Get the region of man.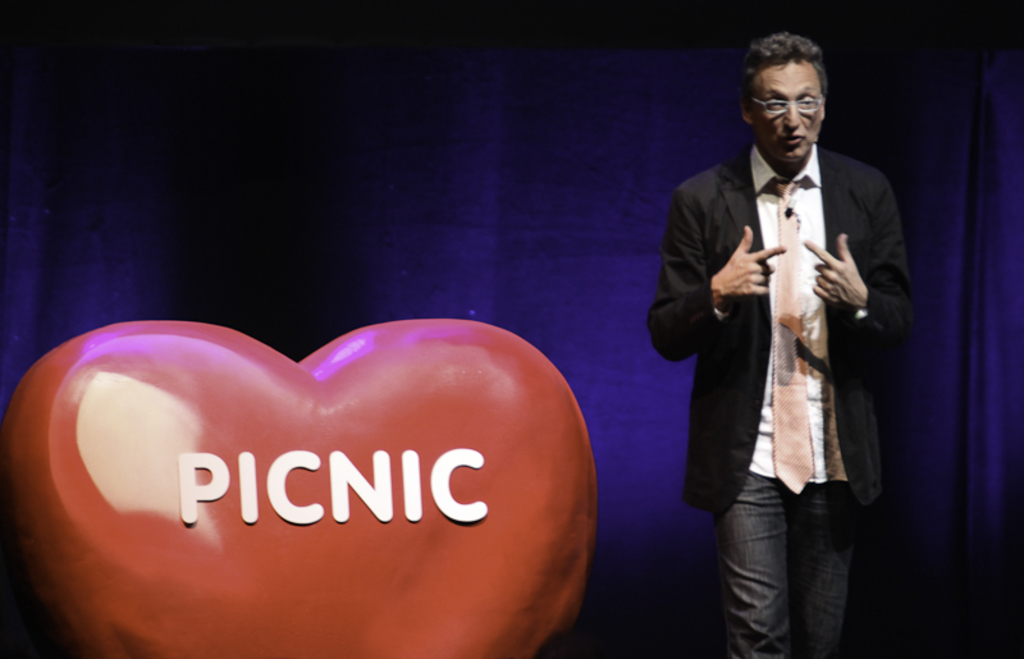
box(659, 32, 918, 636).
